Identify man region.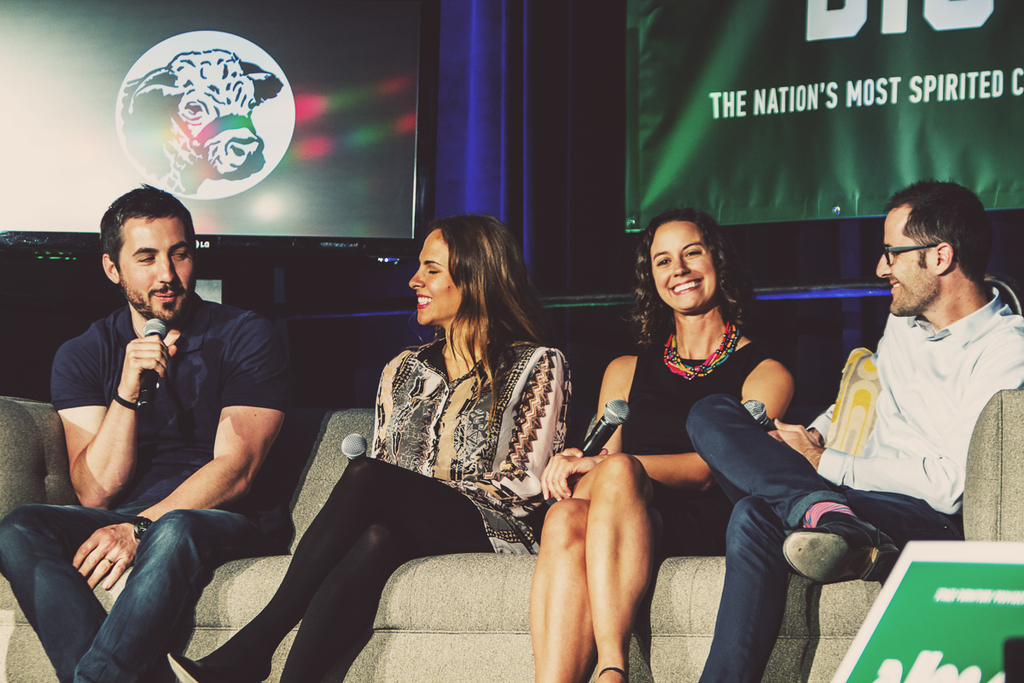
Region: bbox(0, 179, 309, 682).
